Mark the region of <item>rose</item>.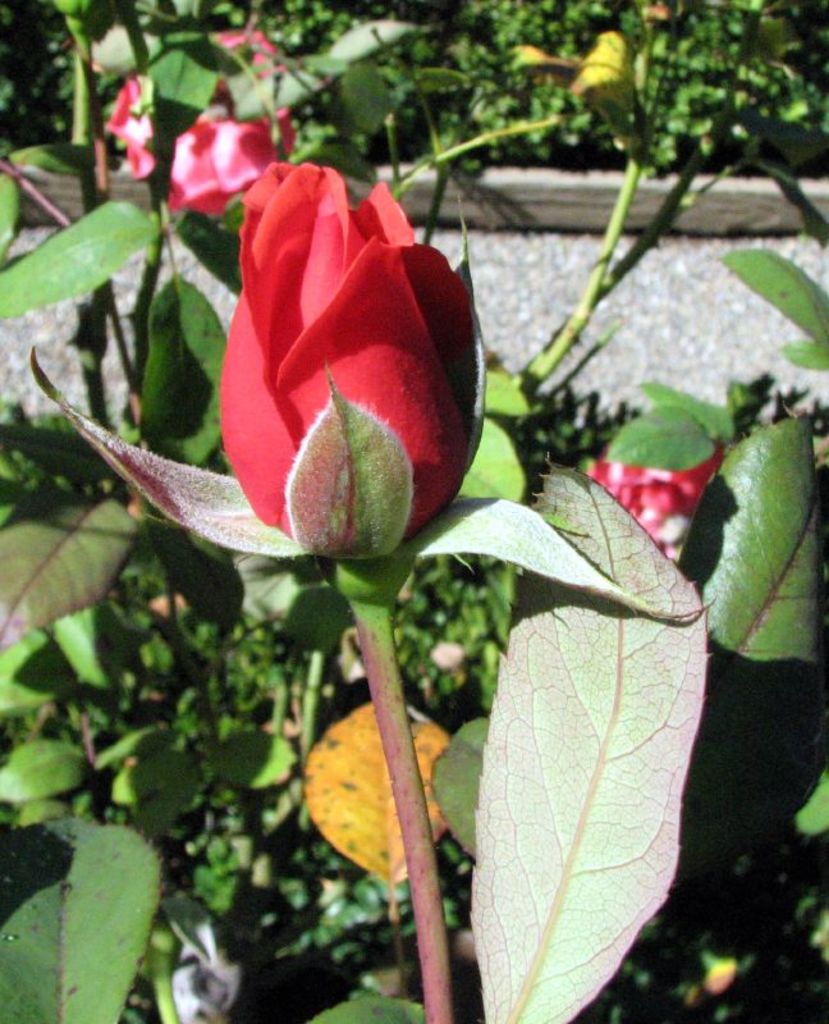
Region: [590,433,725,567].
